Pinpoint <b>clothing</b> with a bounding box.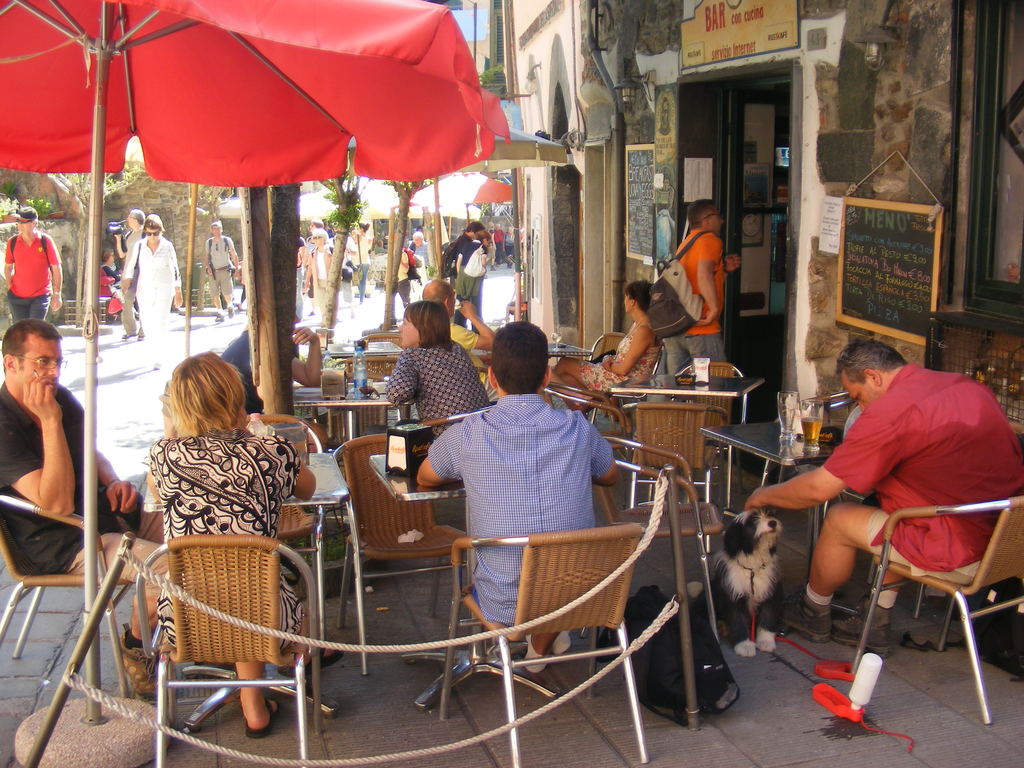
crop(298, 239, 325, 308).
